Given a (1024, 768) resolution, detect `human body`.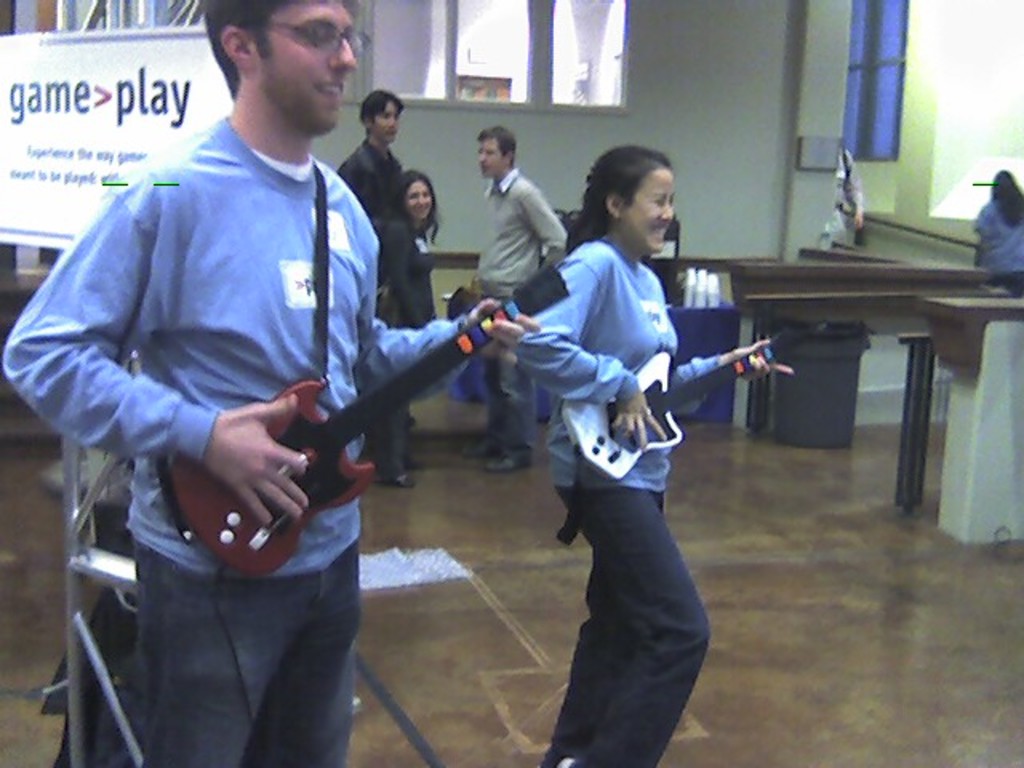
rect(464, 171, 570, 482).
